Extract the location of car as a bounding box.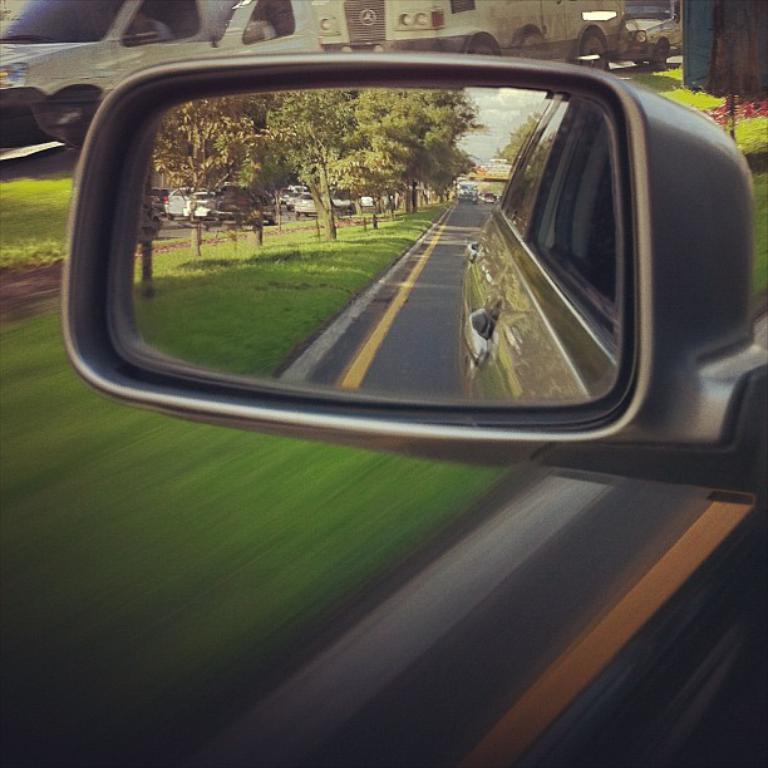
bbox(0, 0, 323, 151).
